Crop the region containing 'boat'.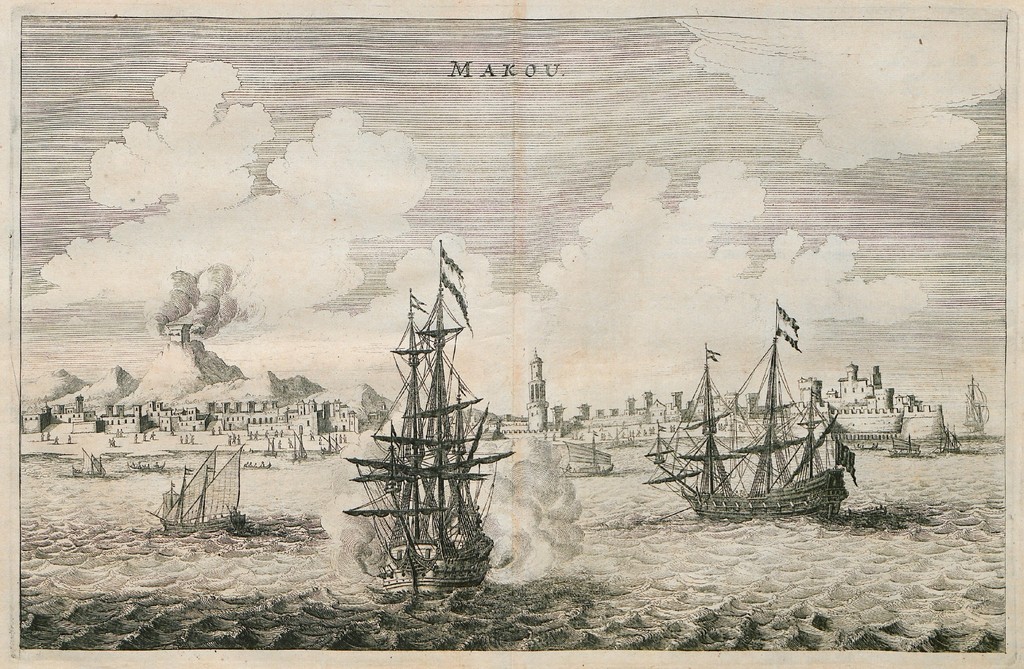
Crop region: 126,460,167,471.
